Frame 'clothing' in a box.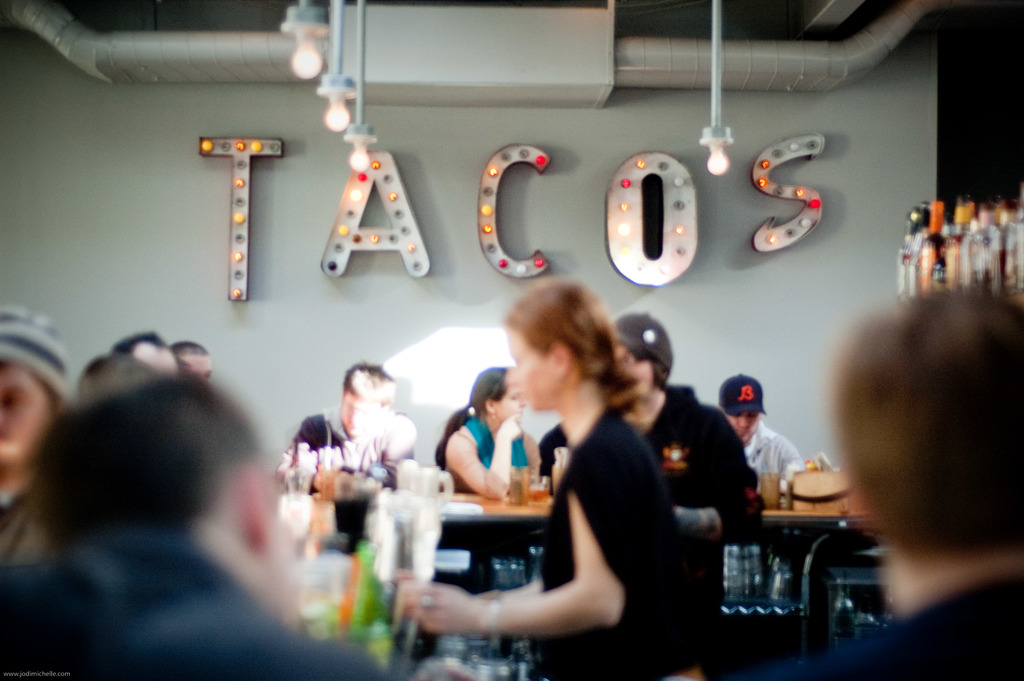
bbox=[0, 308, 71, 393].
